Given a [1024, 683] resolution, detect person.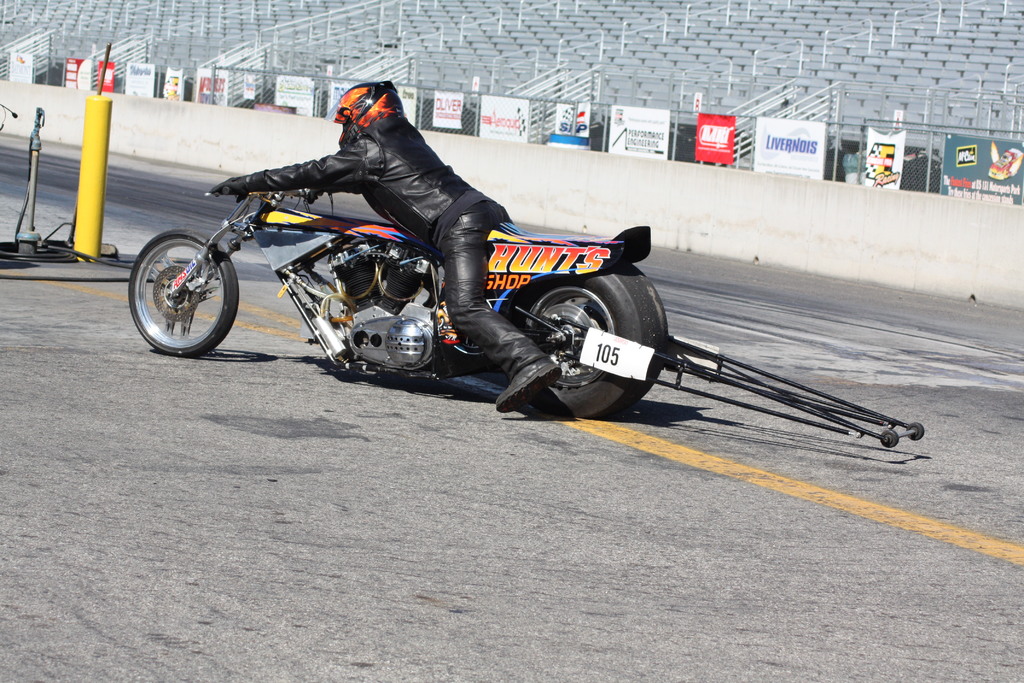
x1=199, y1=80, x2=574, y2=420.
